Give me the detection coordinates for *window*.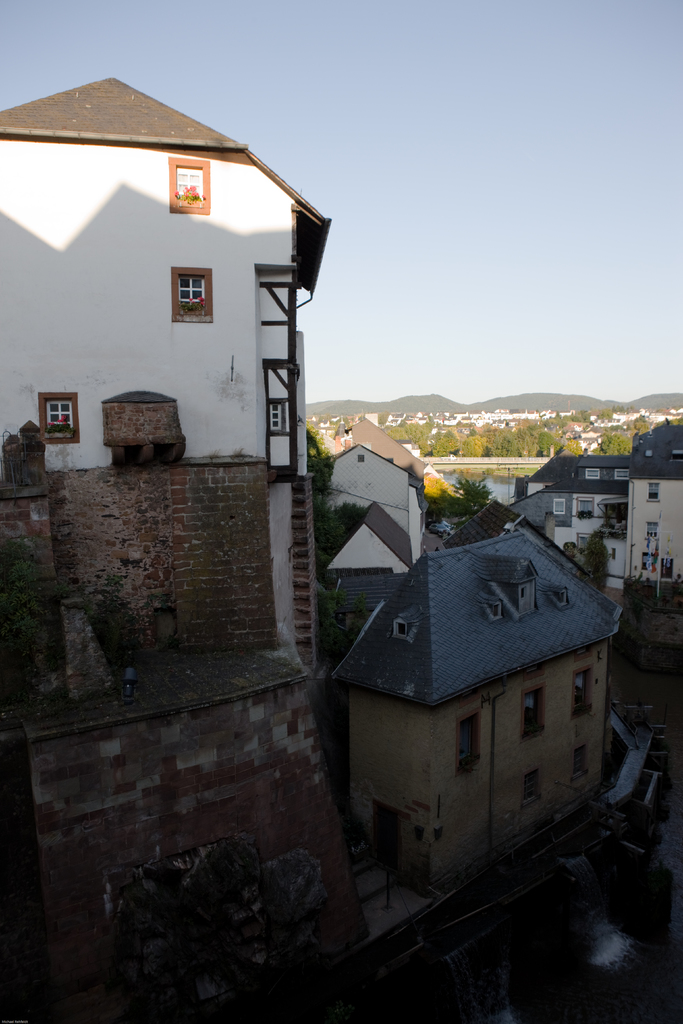
left=585, top=466, right=602, bottom=479.
